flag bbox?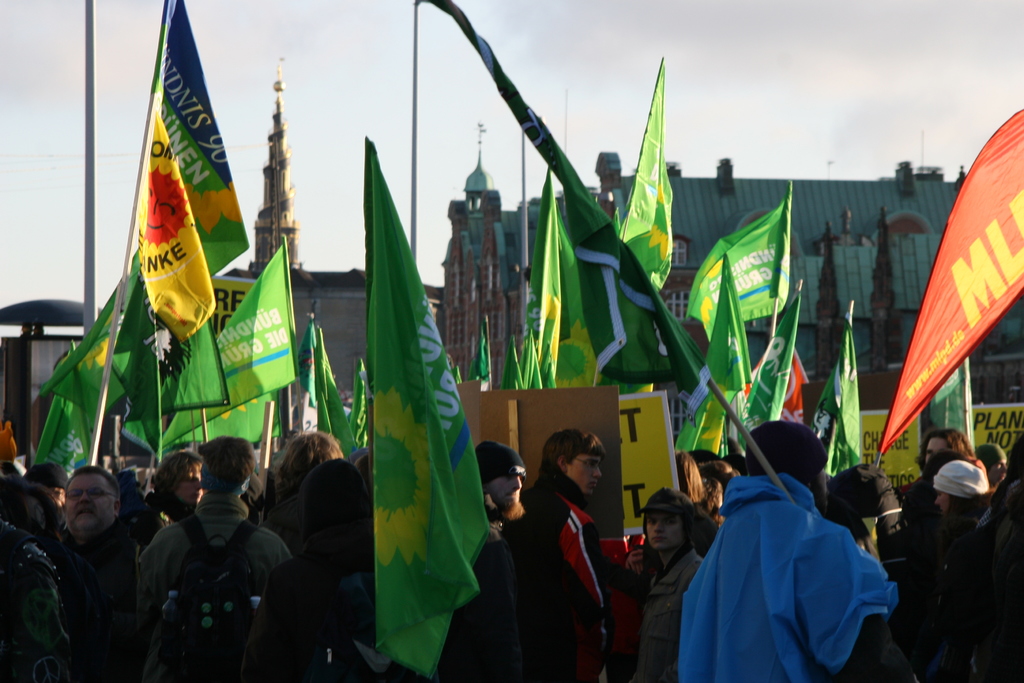
box=[507, 333, 524, 388]
